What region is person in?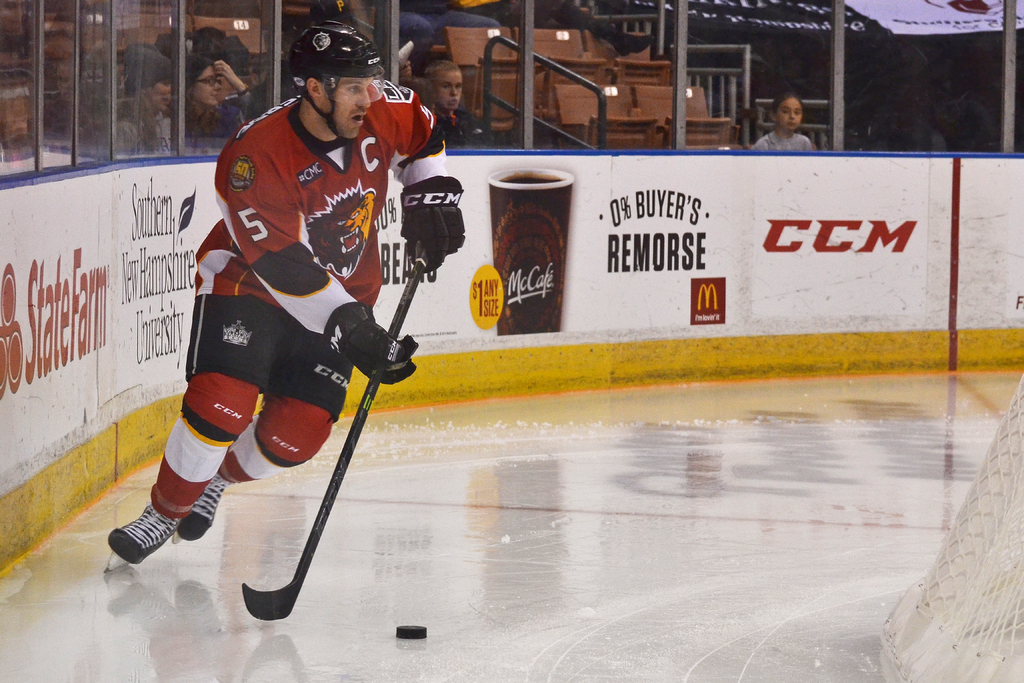
pyautogui.locateOnScreen(143, 45, 432, 641).
